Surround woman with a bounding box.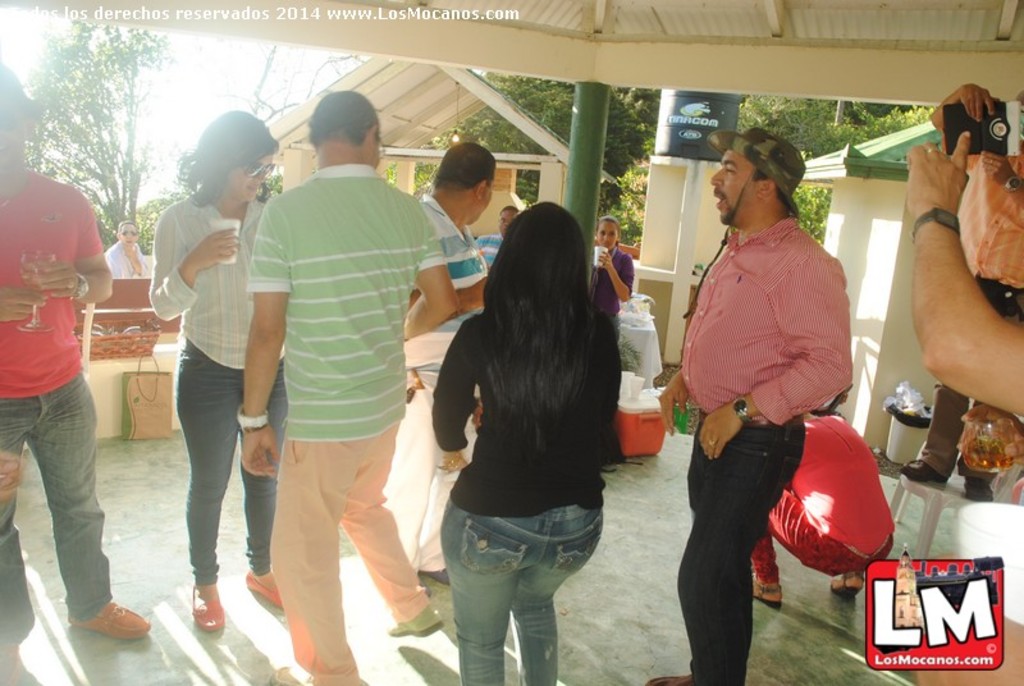
(582, 218, 627, 433).
